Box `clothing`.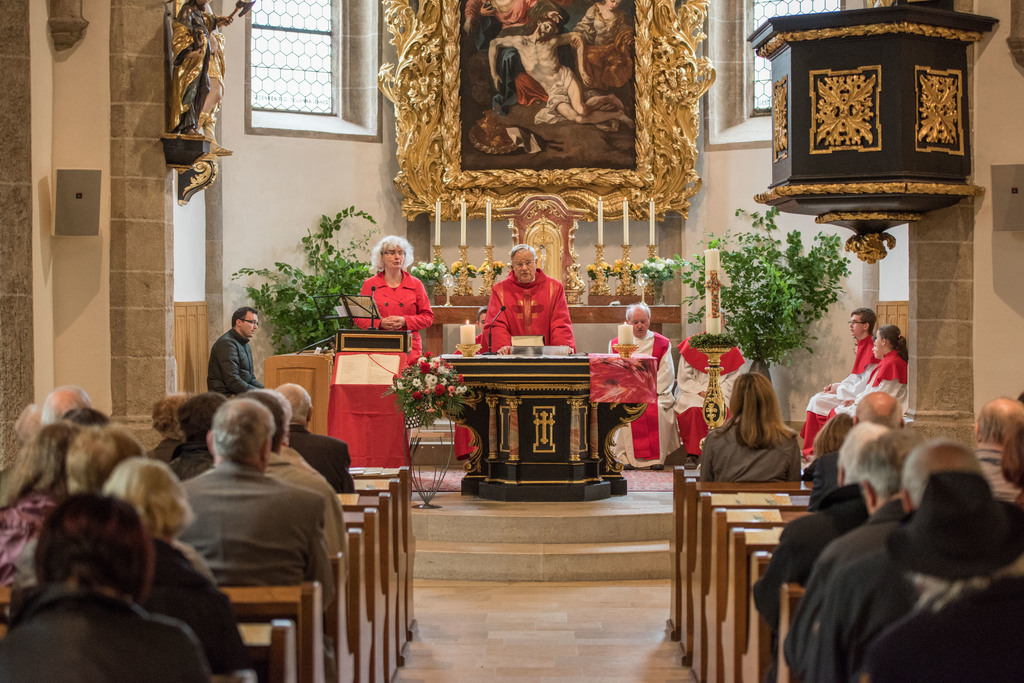
608 323 678 466.
